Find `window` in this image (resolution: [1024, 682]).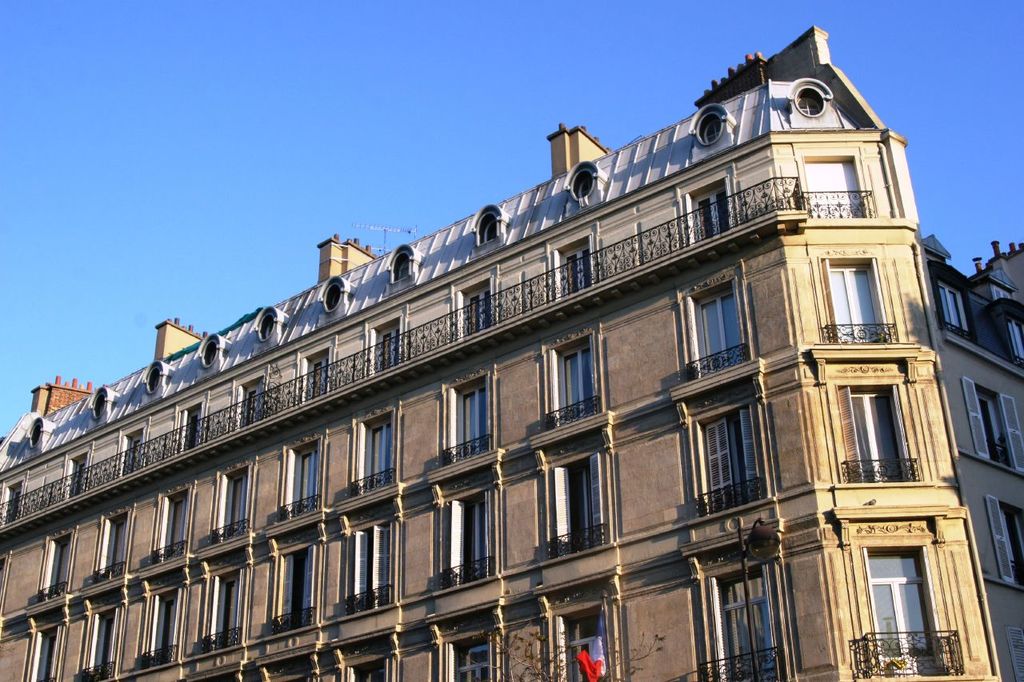
crop(435, 365, 494, 470).
